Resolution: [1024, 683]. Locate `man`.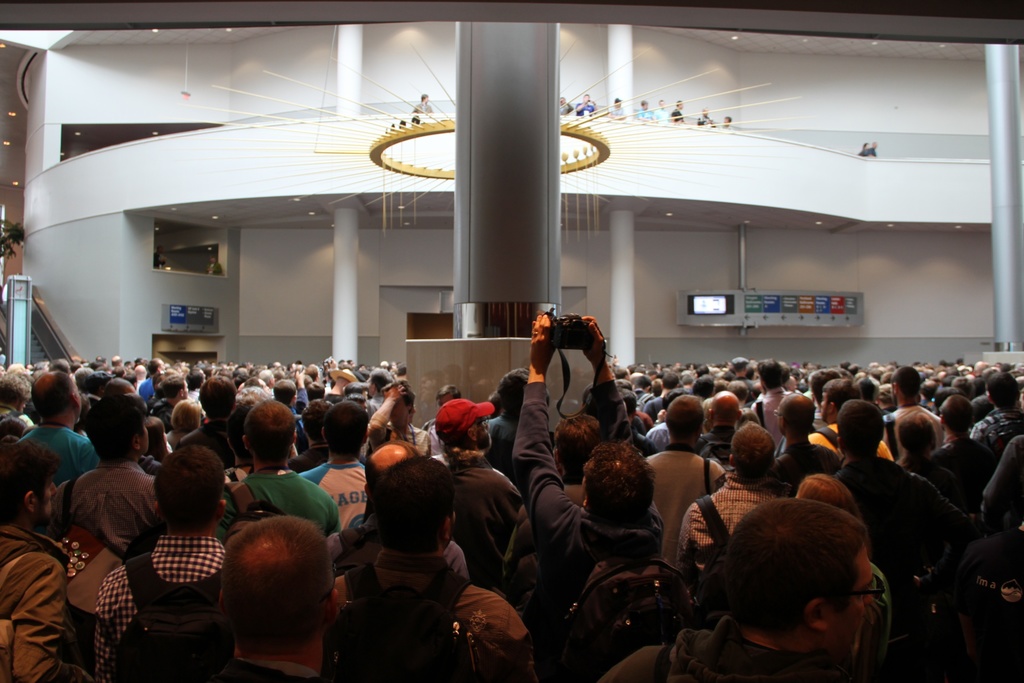
646 393 724 568.
